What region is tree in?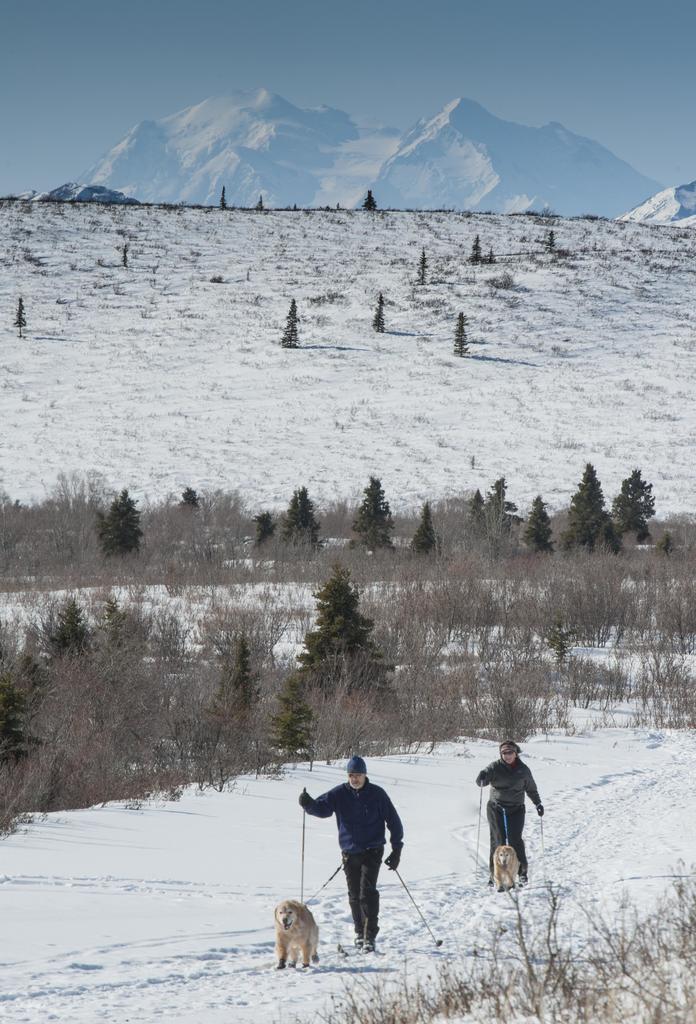
locate(419, 248, 426, 279).
